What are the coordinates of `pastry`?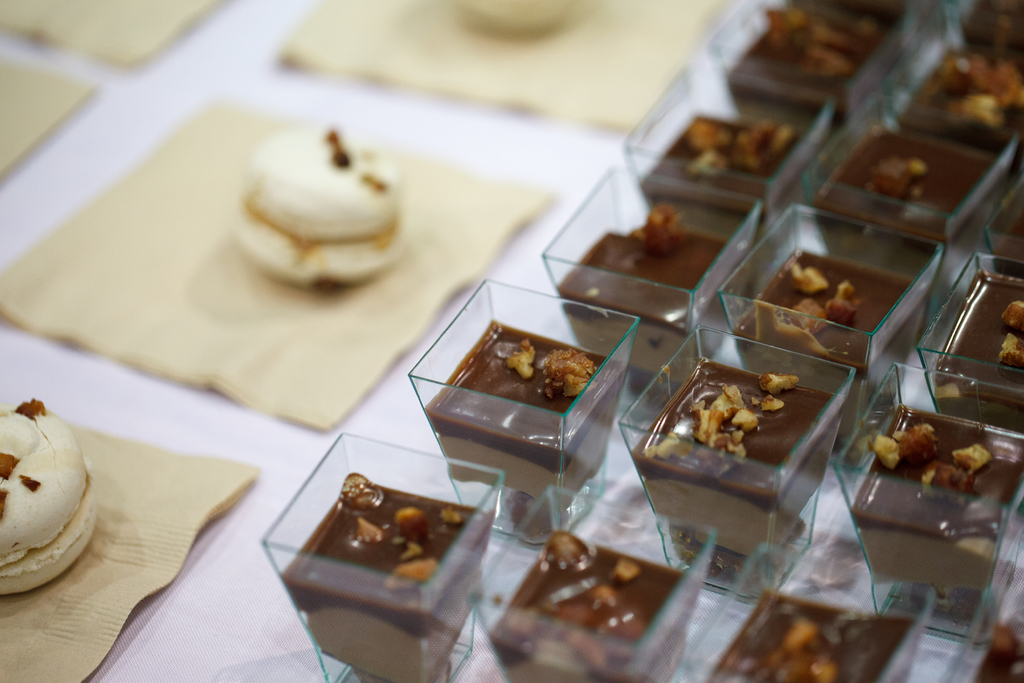
856,385,1023,578.
